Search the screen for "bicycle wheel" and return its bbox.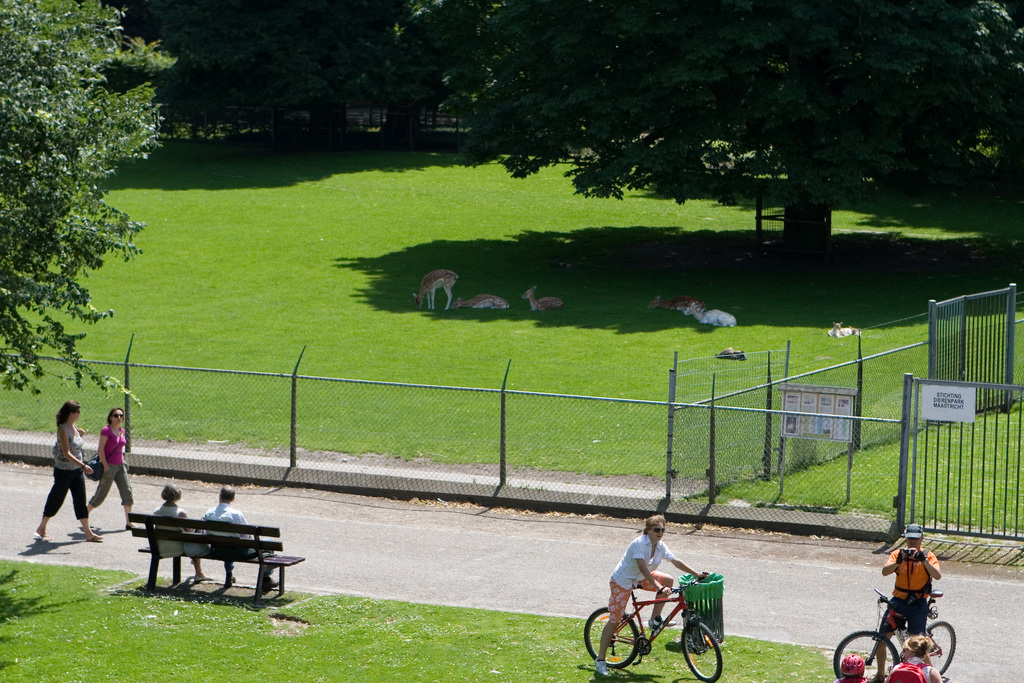
Found: <bbox>583, 604, 641, 669</bbox>.
